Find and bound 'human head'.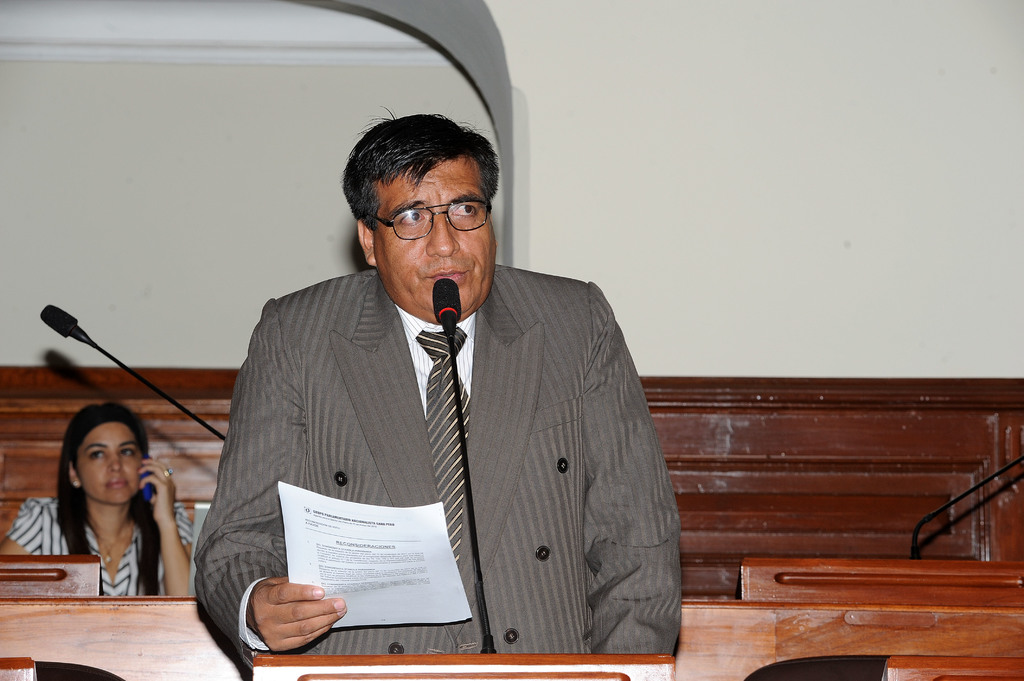
Bound: bbox(60, 401, 150, 506).
